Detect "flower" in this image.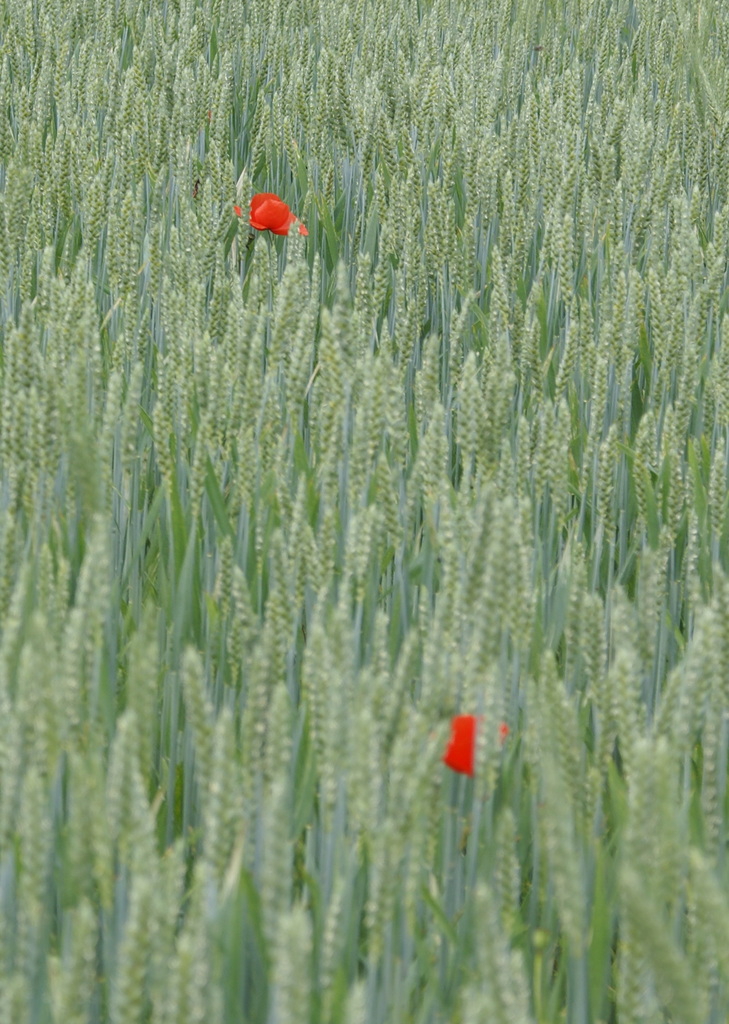
Detection: rect(440, 704, 508, 778).
